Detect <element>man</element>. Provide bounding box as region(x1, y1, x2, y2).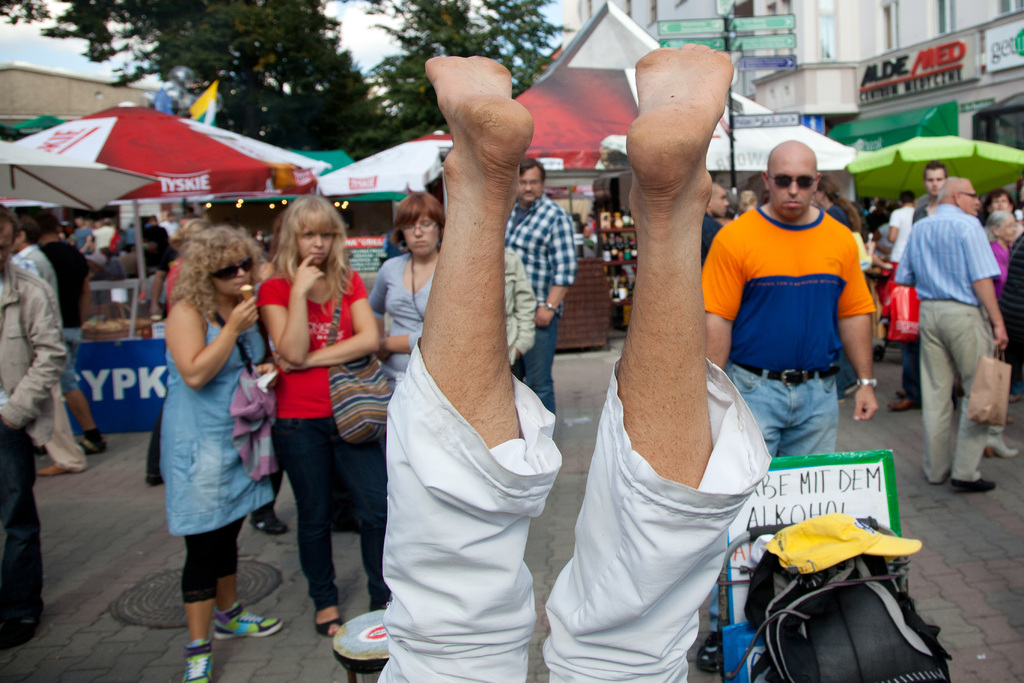
region(700, 140, 876, 673).
